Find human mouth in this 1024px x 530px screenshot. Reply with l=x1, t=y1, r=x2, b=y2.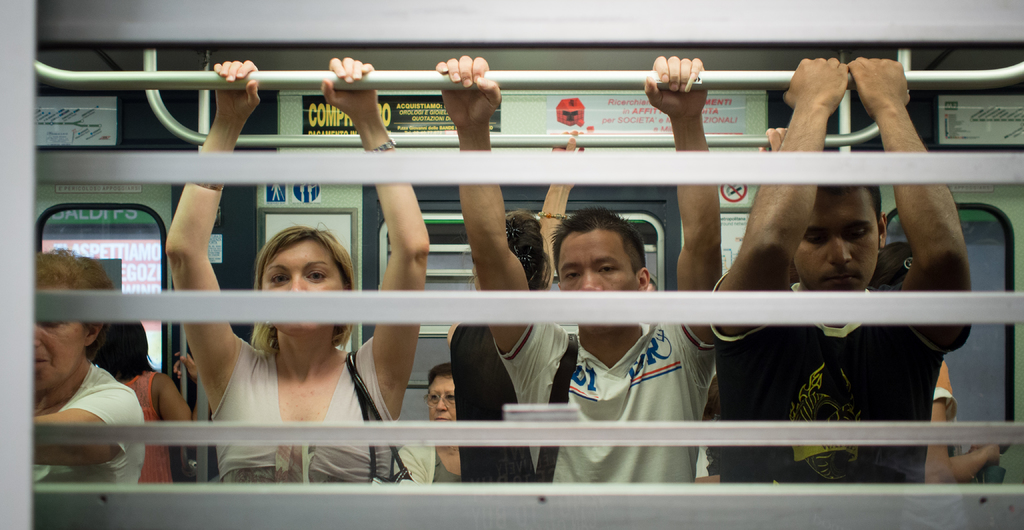
l=34, t=355, r=45, b=367.
